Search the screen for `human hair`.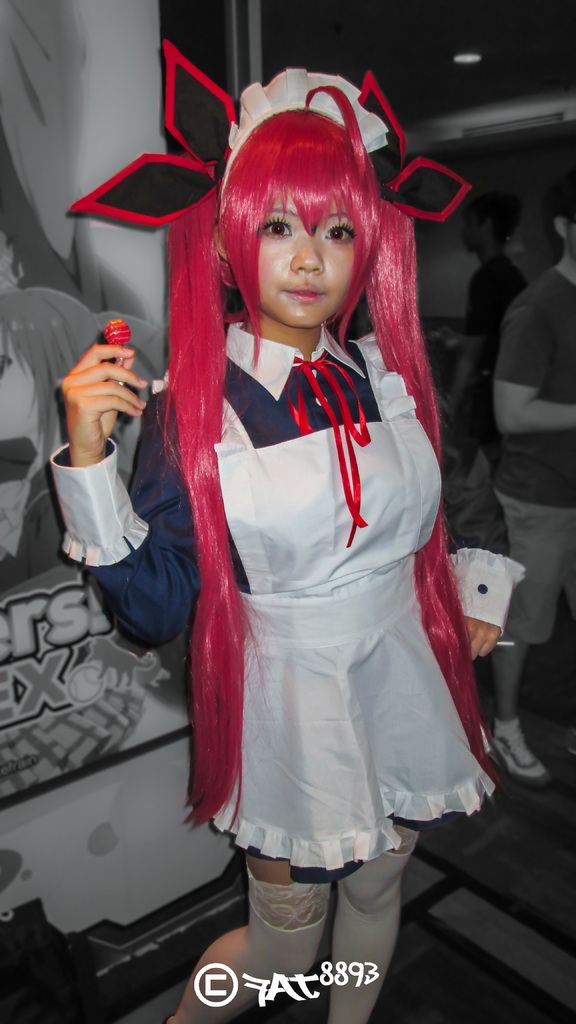
Found at [179, 81, 500, 824].
